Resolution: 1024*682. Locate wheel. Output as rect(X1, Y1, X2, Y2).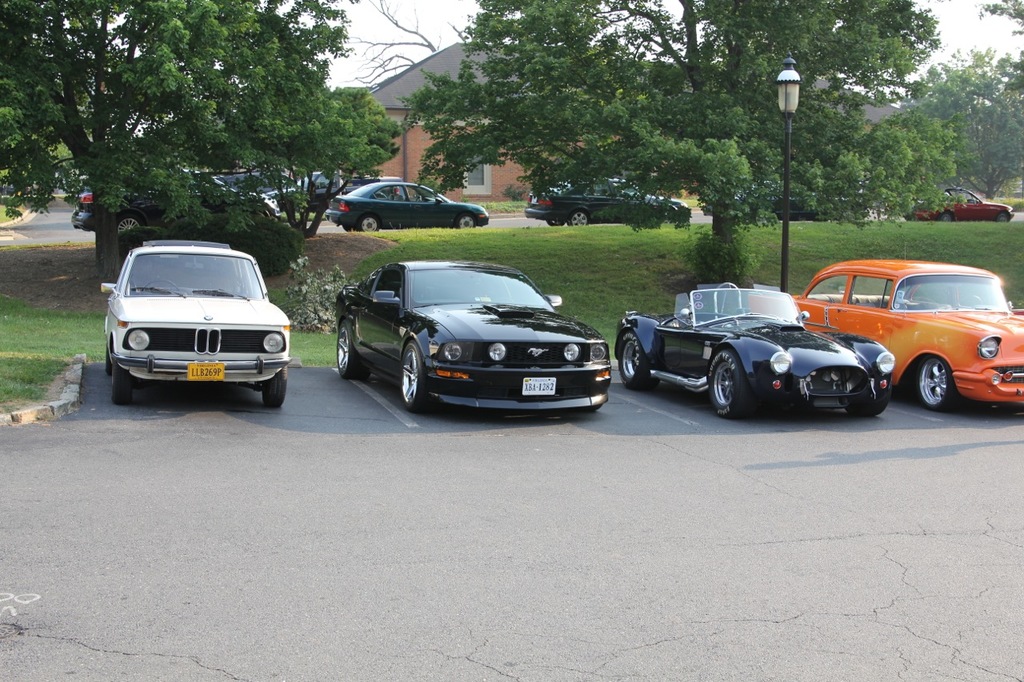
rect(571, 211, 588, 229).
